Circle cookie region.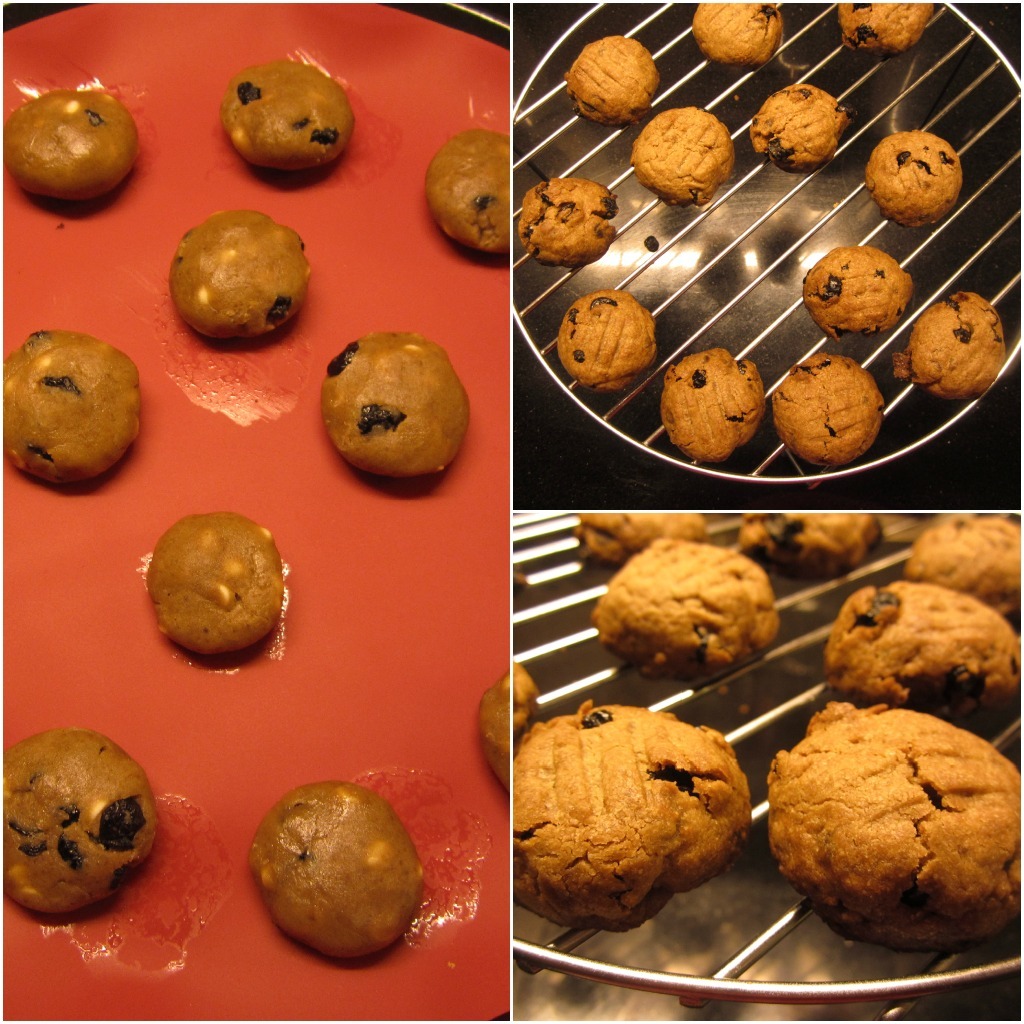
Region: 247:786:422:965.
